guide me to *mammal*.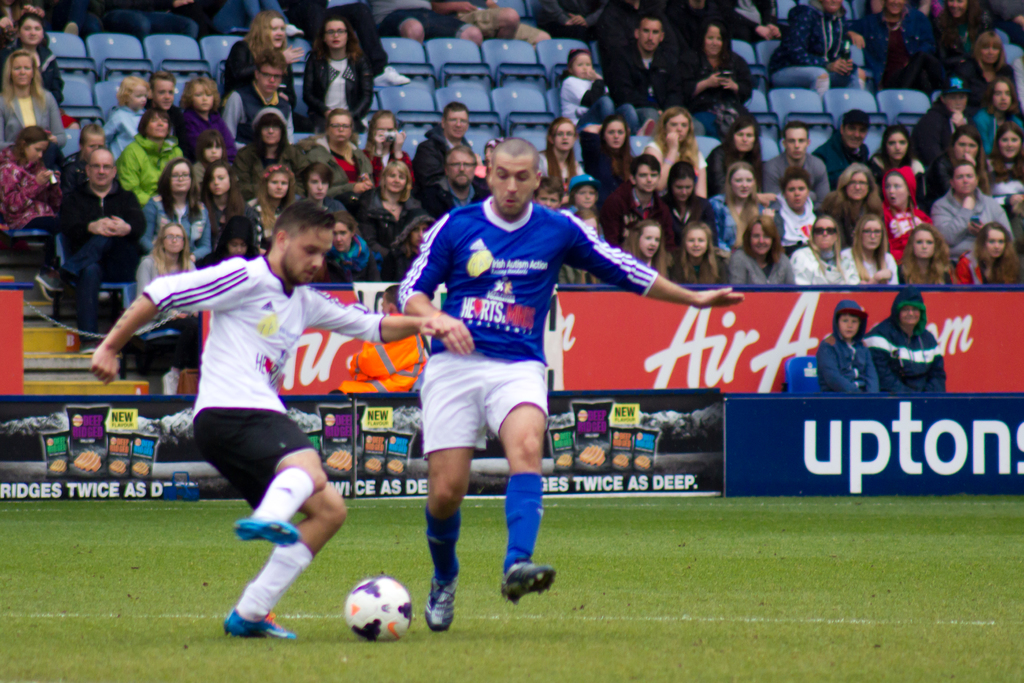
Guidance: x1=561, y1=46, x2=641, y2=129.
